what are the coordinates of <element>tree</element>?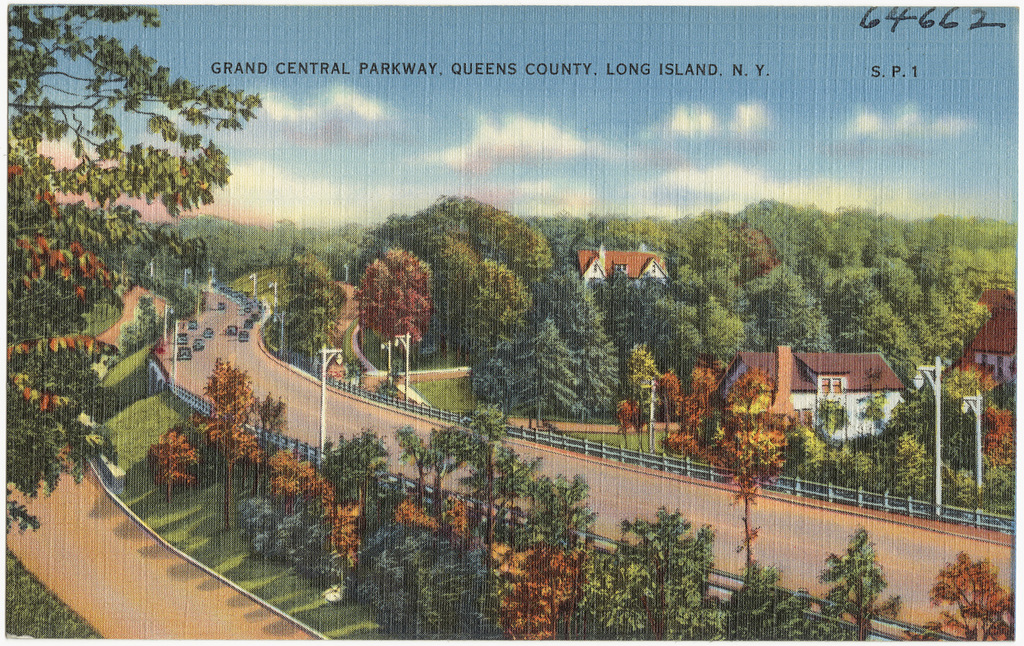
(x1=584, y1=214, x2=715, y2=370).
